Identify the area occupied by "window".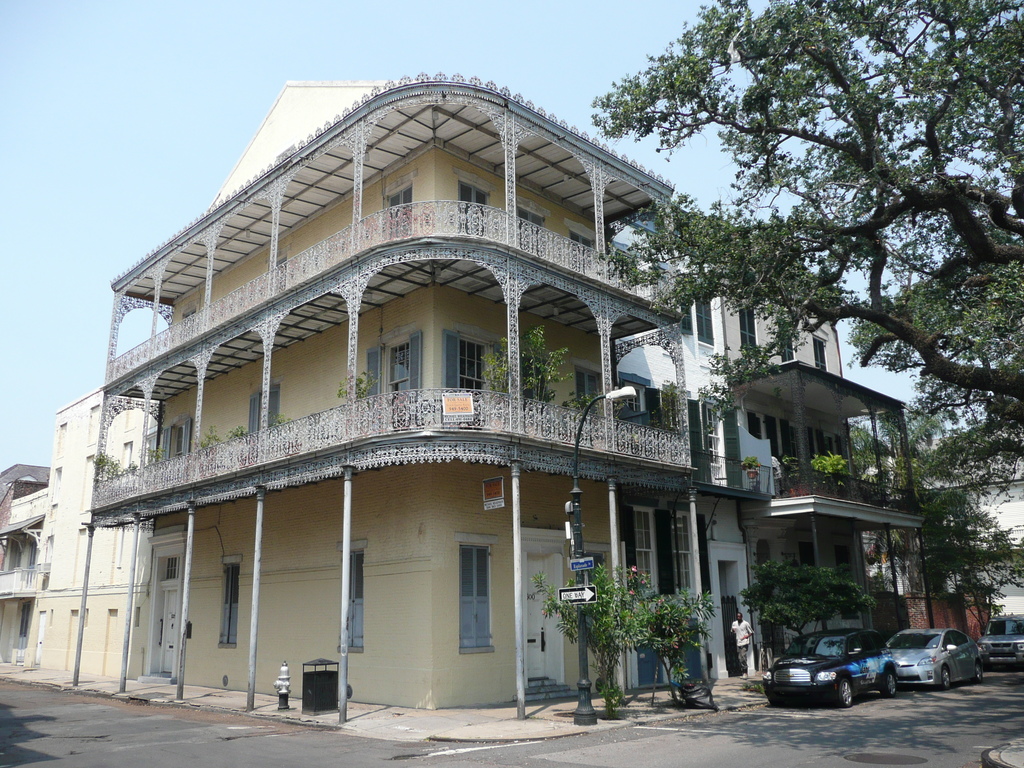
Area: bbox(243, 383, 280, 452).
